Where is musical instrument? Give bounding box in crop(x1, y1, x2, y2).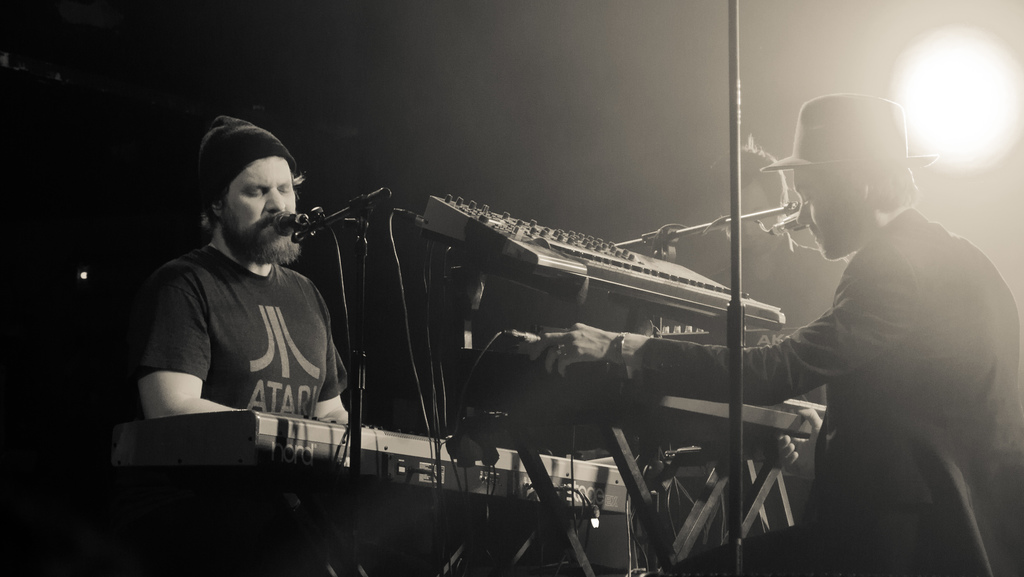
crop(105, 411, 668, 524).
